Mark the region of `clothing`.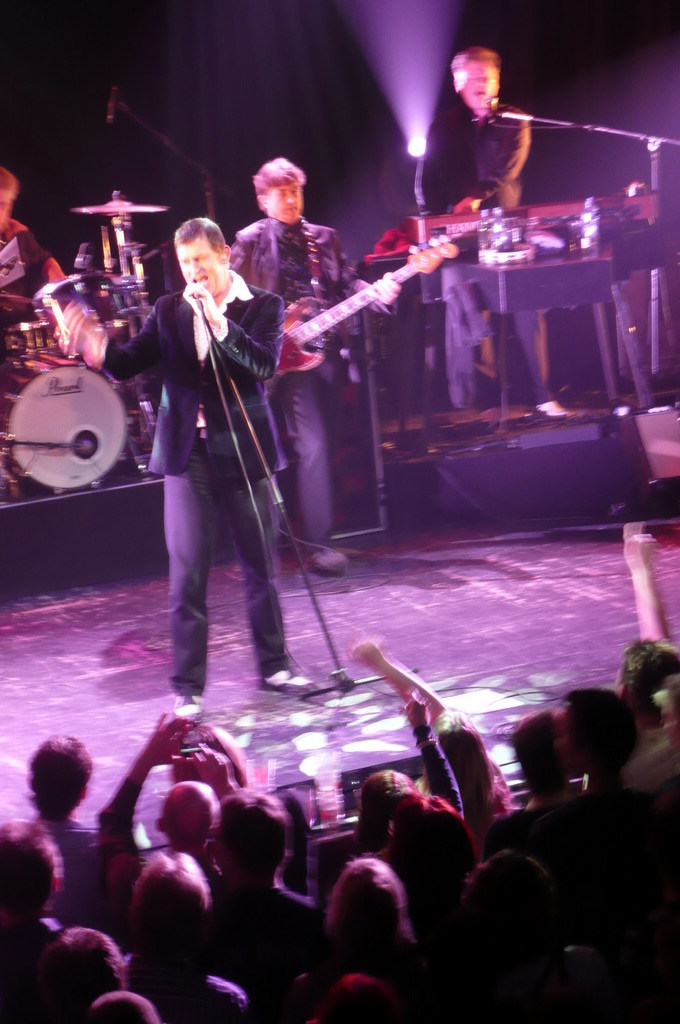
Region: crop(417, 99, 550, 395).
